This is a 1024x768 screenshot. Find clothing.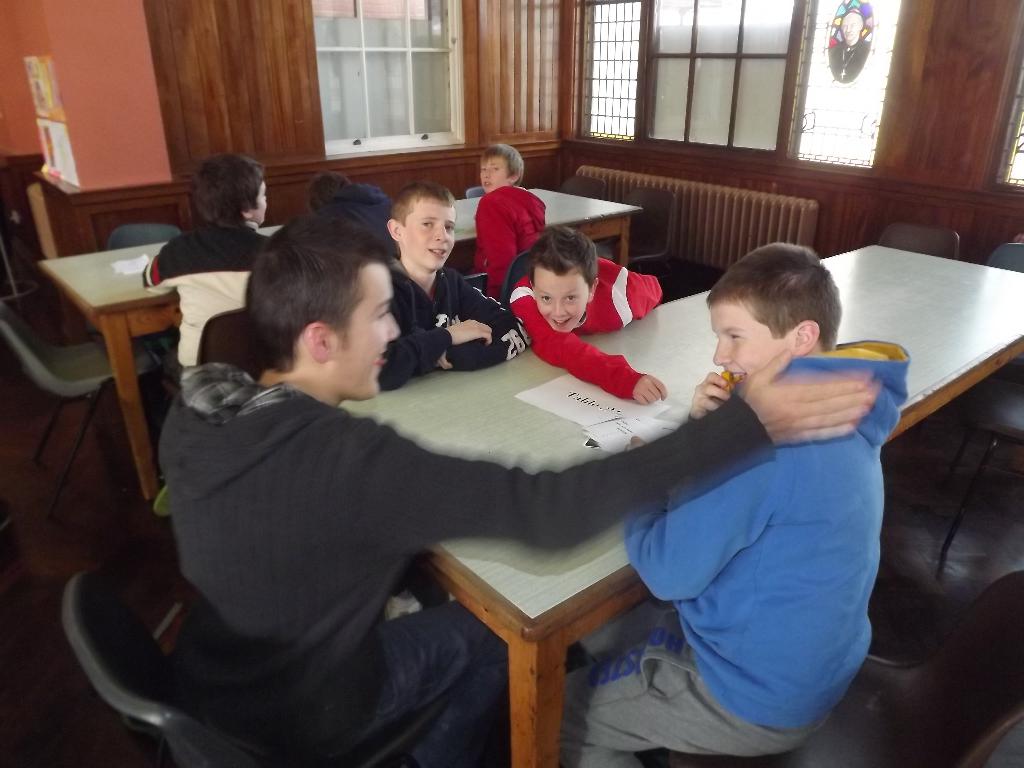
Bounding box: left=502, top=254, right=664, bottom=397.
